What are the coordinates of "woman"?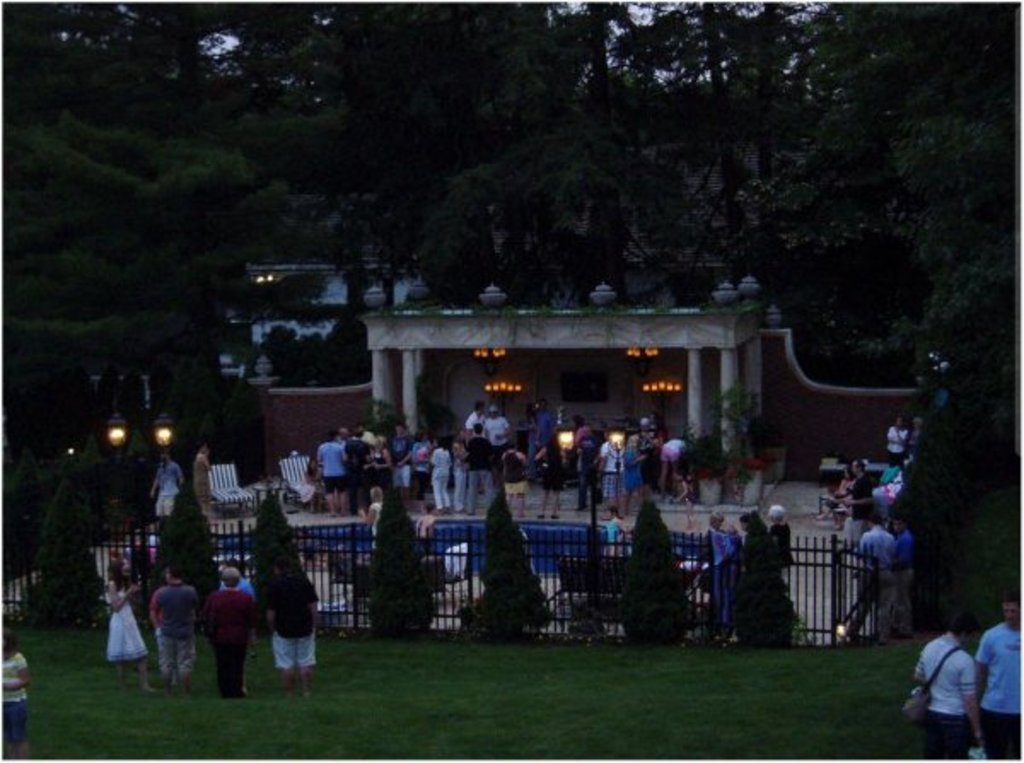
BBox(191, 440, 212, 515).
